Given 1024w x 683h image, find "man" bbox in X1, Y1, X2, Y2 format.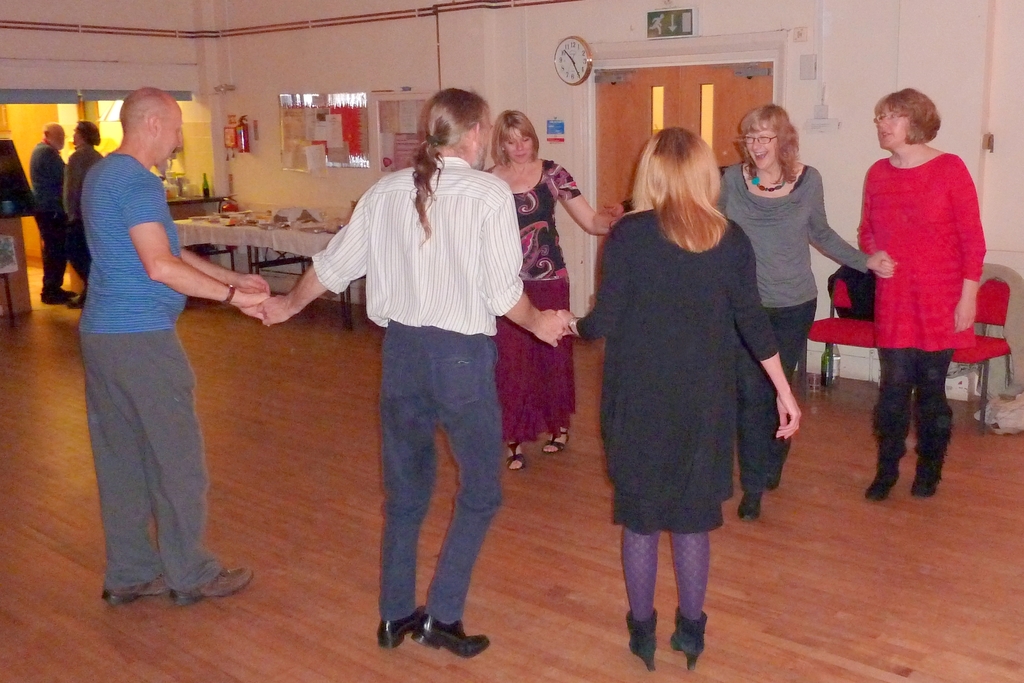
56, 121, 108, 309.
